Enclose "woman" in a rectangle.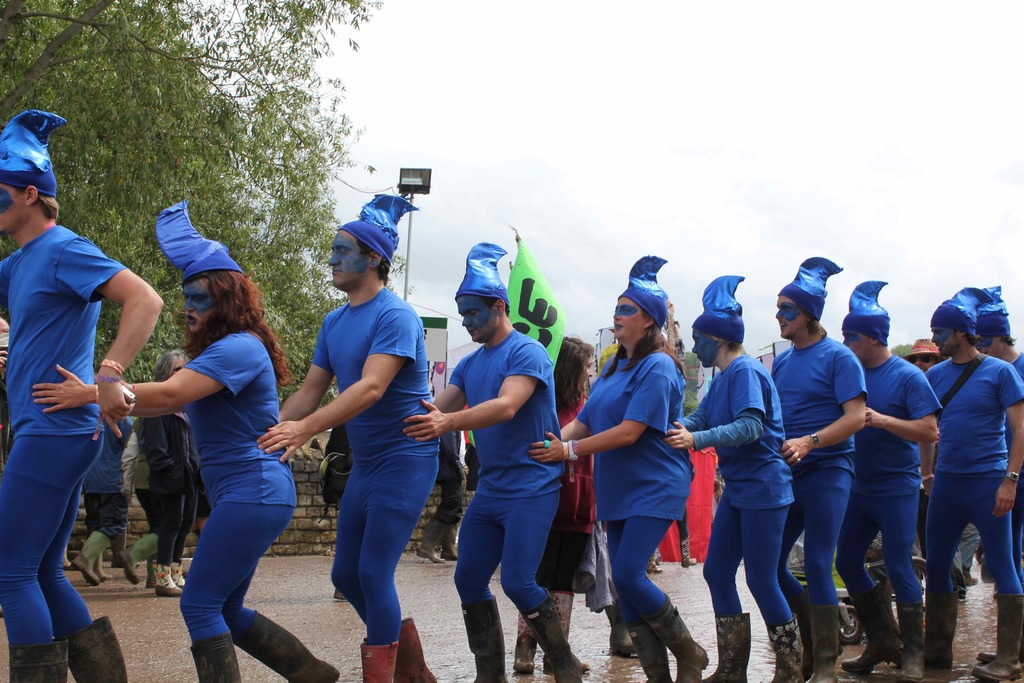
detection(31, 201, 341, 682).
